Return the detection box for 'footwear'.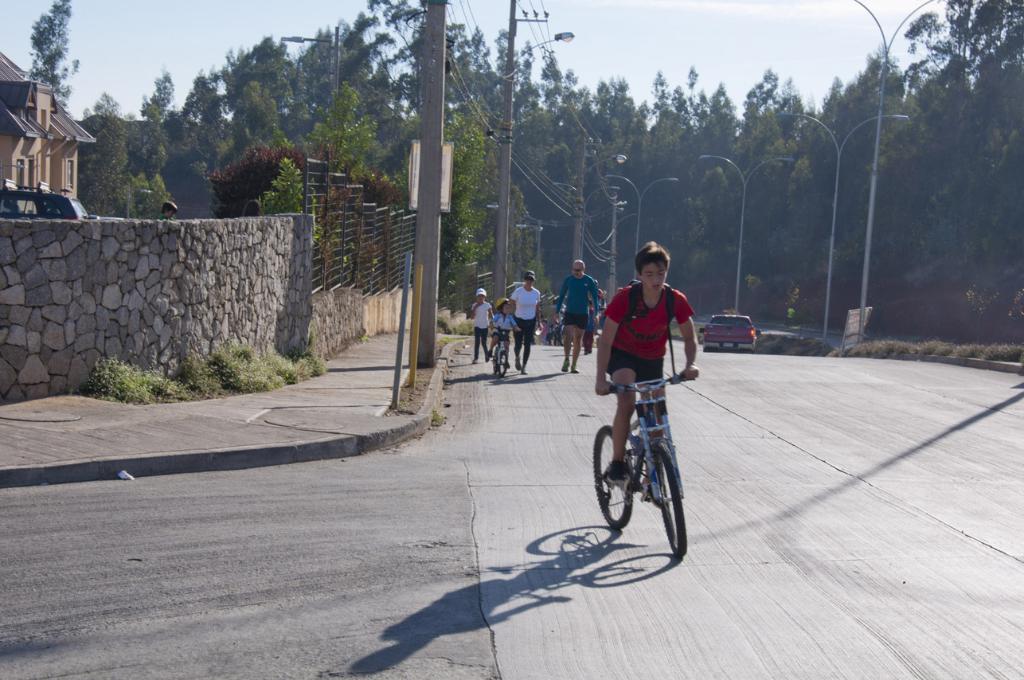
BBox(472, 360, 480, 365).
